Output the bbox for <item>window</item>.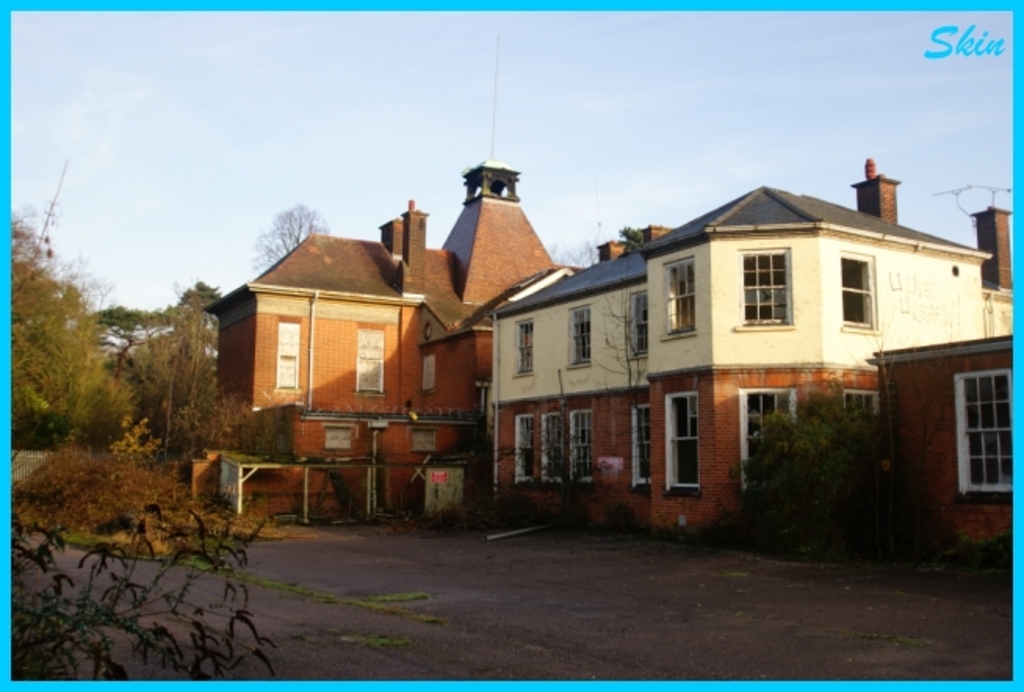
x1=656, y1=254, x2=700, y2=338.
